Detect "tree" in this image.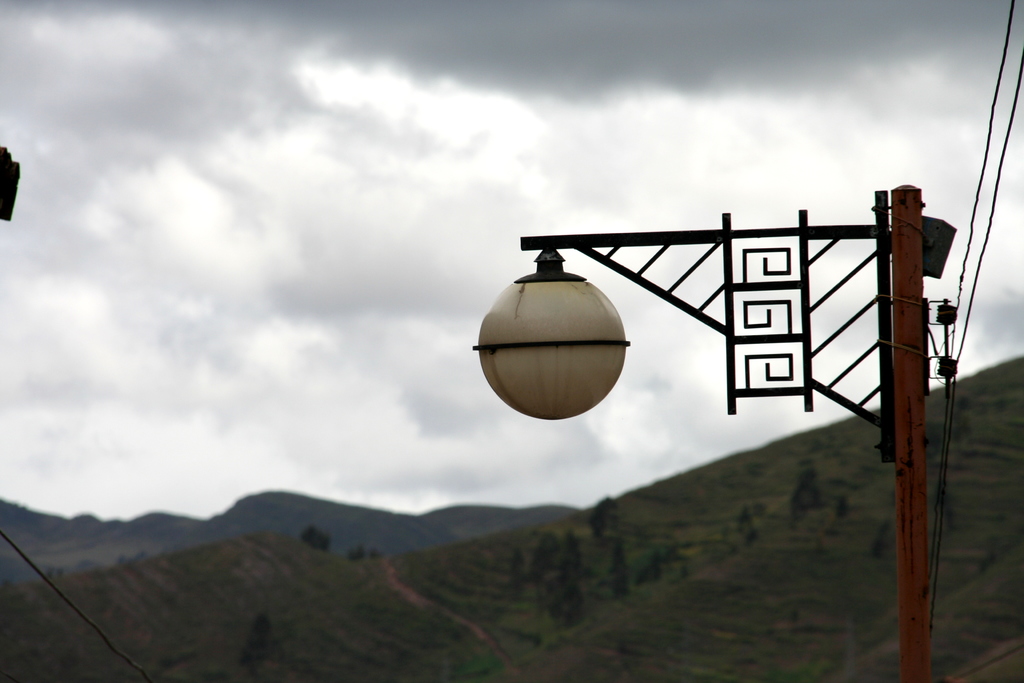
Detection: 786 466 828 517.
